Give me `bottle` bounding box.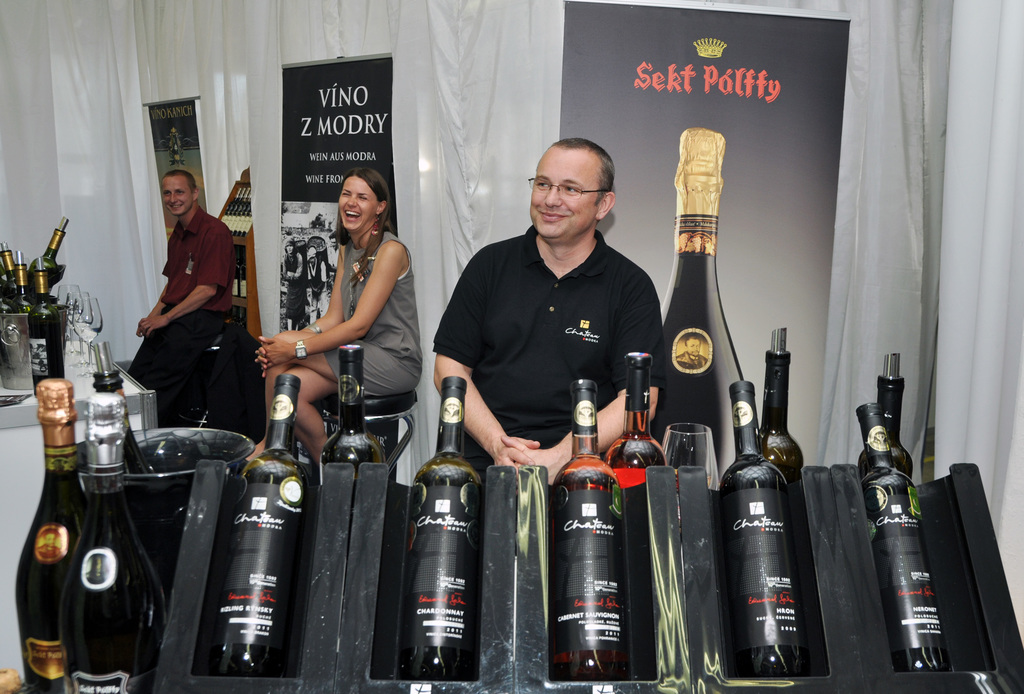
[555, 376, 625, 681].
